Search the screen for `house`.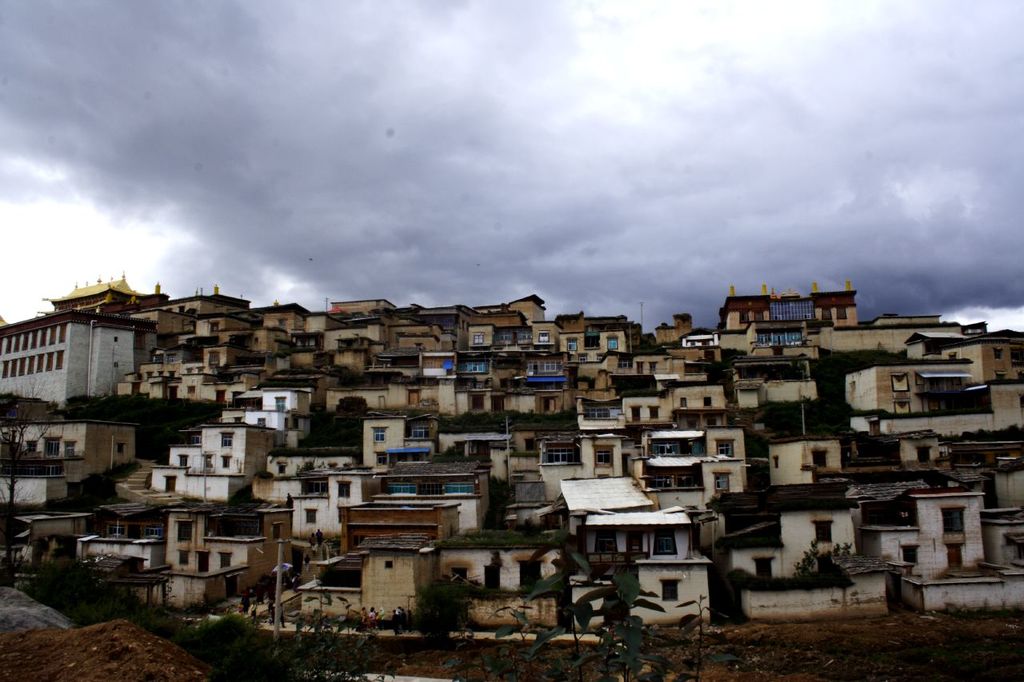
Found at [x1=549, y1=302, x2=652, y2=361].
